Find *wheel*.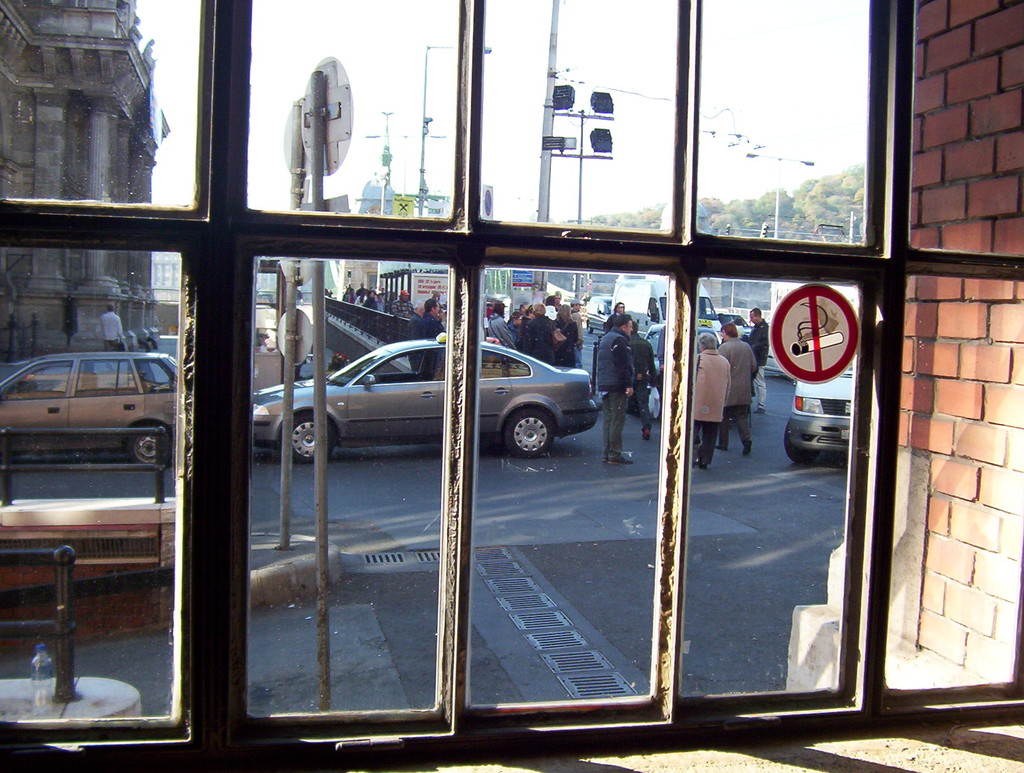
(515, 410, 552, 461).
